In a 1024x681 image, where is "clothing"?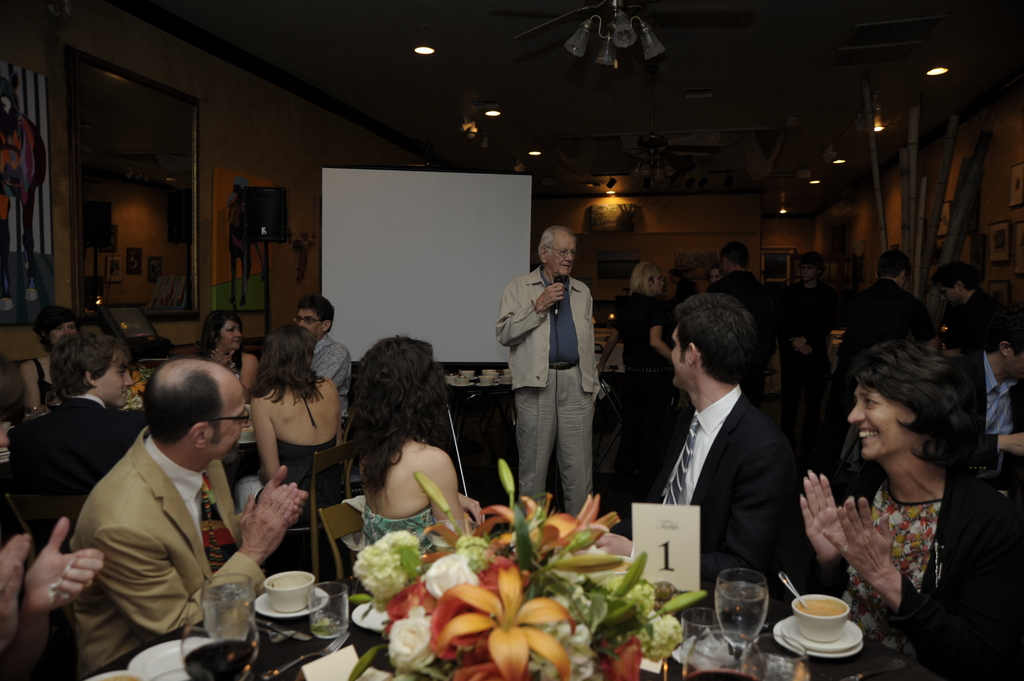
(31,354,66,421).
